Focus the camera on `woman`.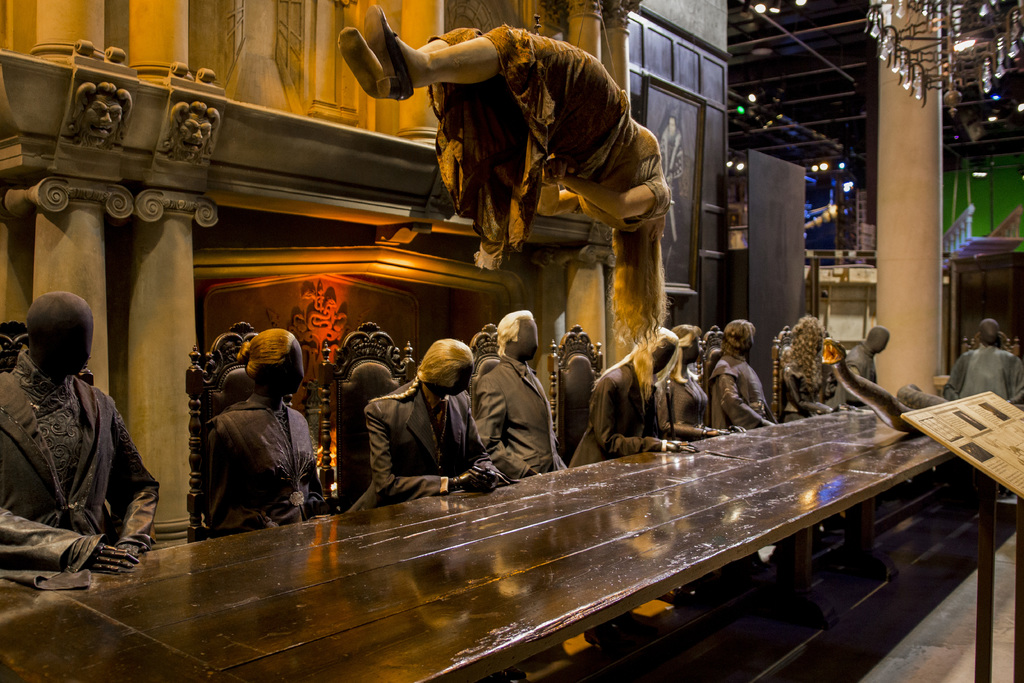
Focus region: {"x1": 571, "y1": 325, "x2": 687, "y2": 470}.
